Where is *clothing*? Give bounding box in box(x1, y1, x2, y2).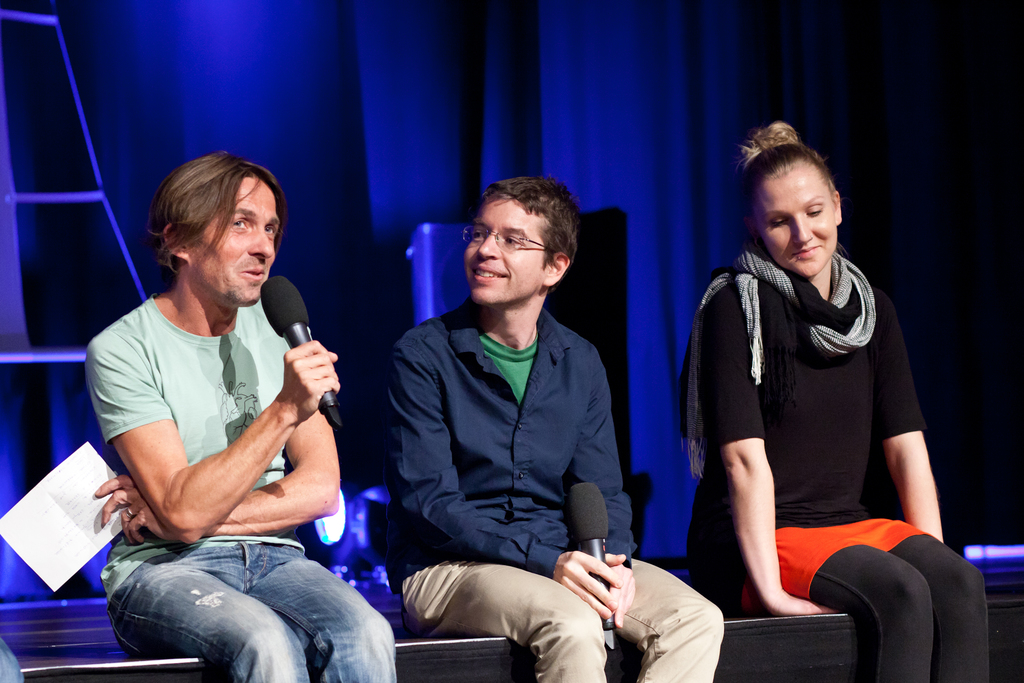
box(681, 236, 993, 682).
